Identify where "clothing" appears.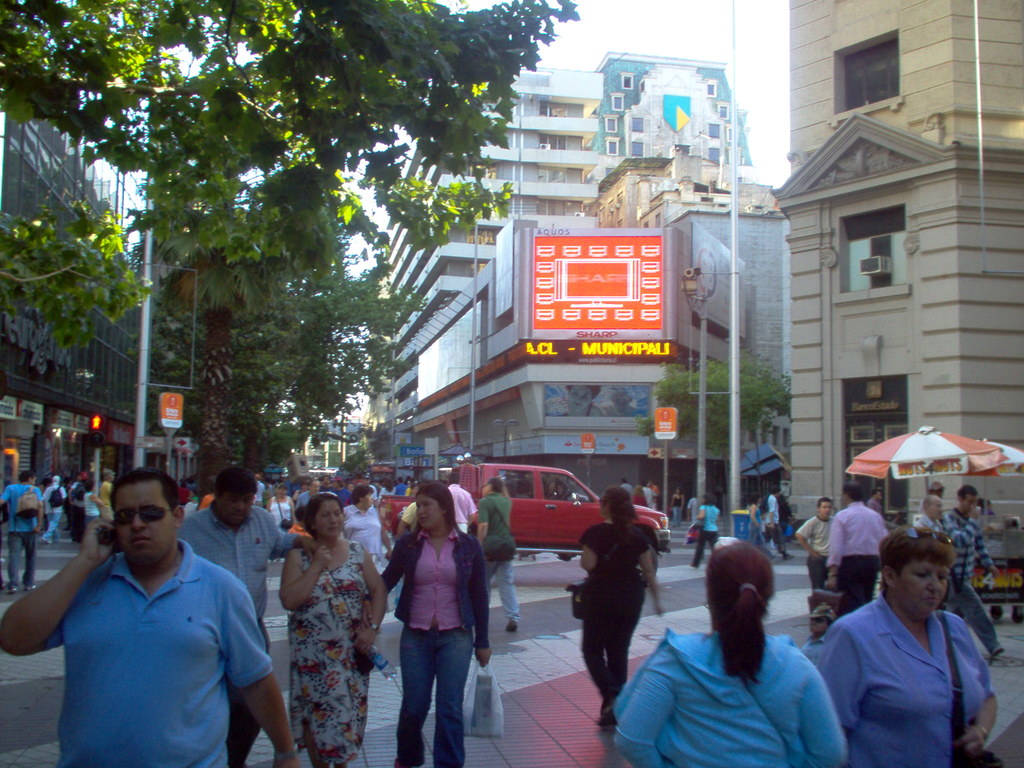
Appears at bbox=(824, 503, 882, 616).
